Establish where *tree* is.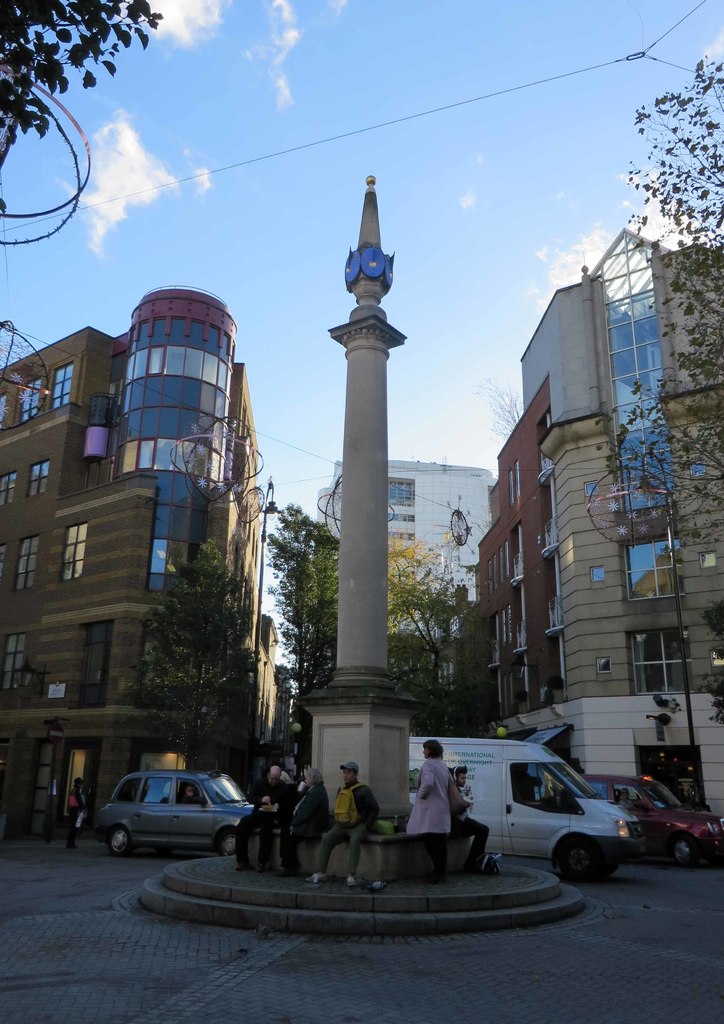
Established at rect(603, 49, 723, 545).
